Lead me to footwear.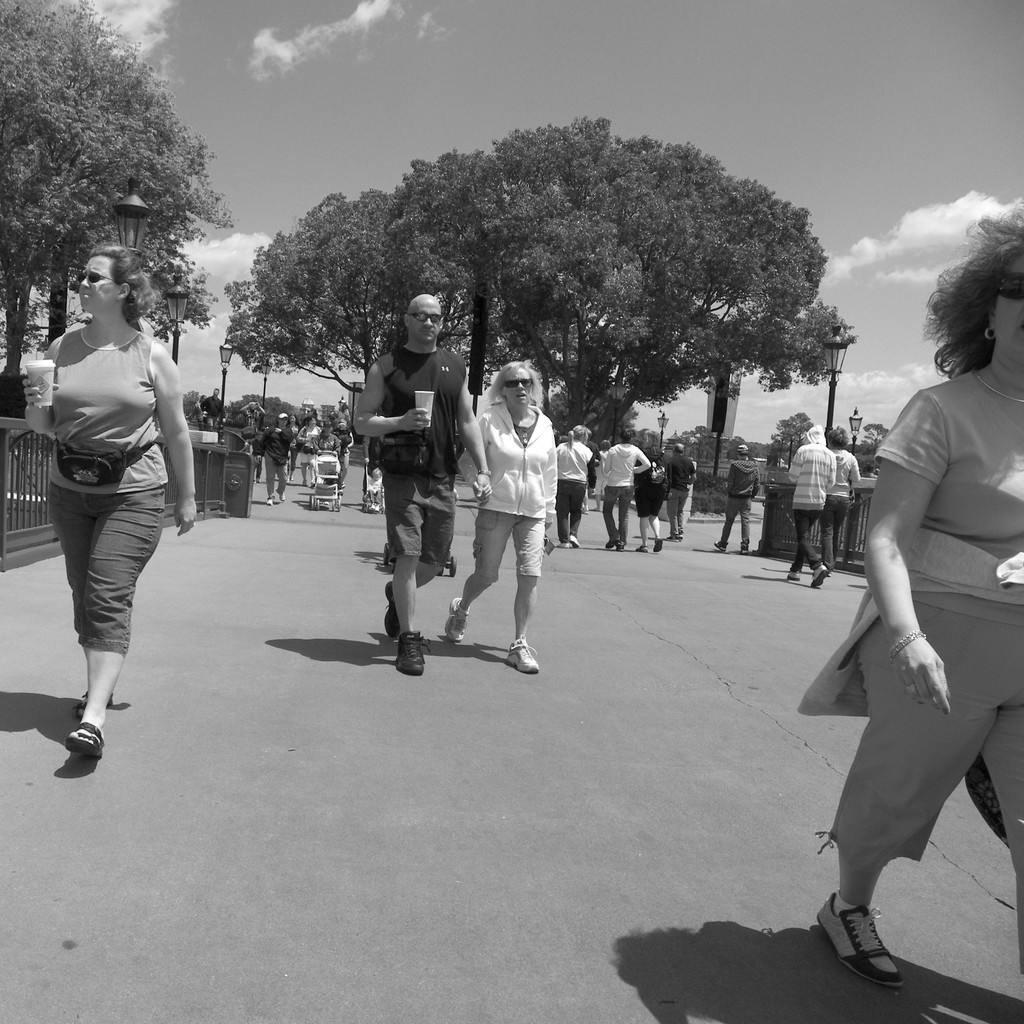
Lead to {"left": 810, "top": 565, "right": 829, "bottom": 589}.
